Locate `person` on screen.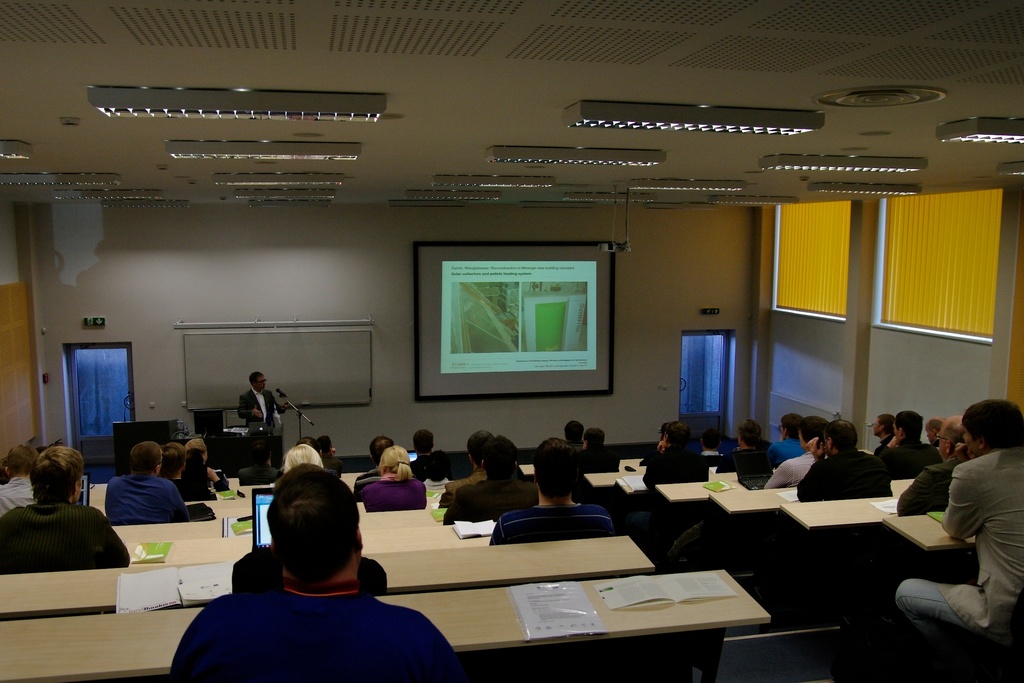
On screen at (left=351, top=438, right=397, bottom=504).
